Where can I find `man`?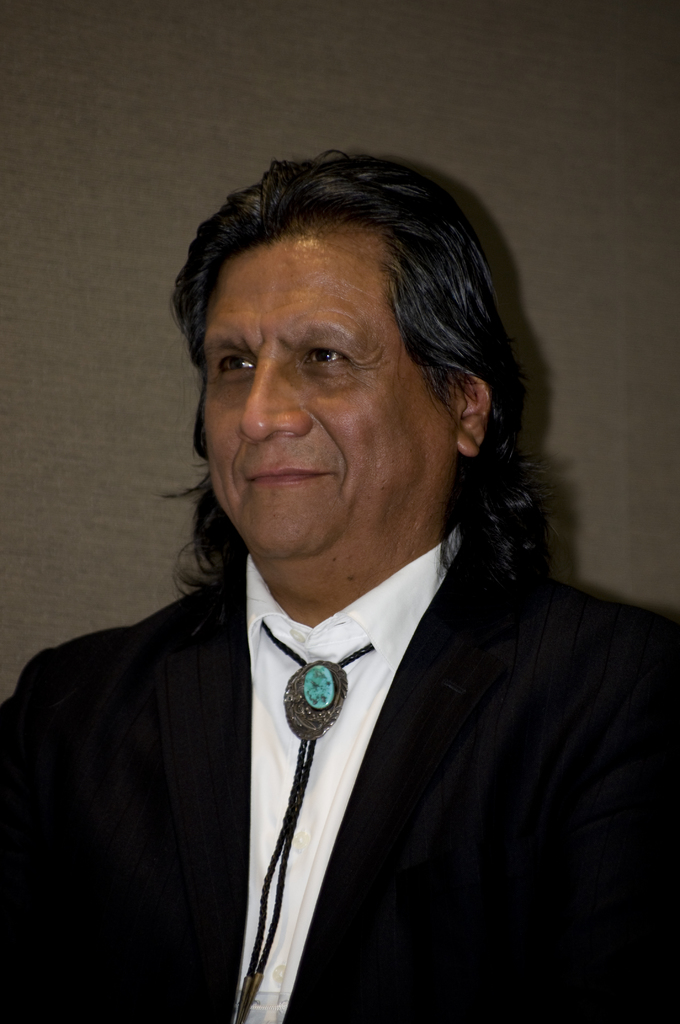
You can find it at [15, 152, 651, 1016].
